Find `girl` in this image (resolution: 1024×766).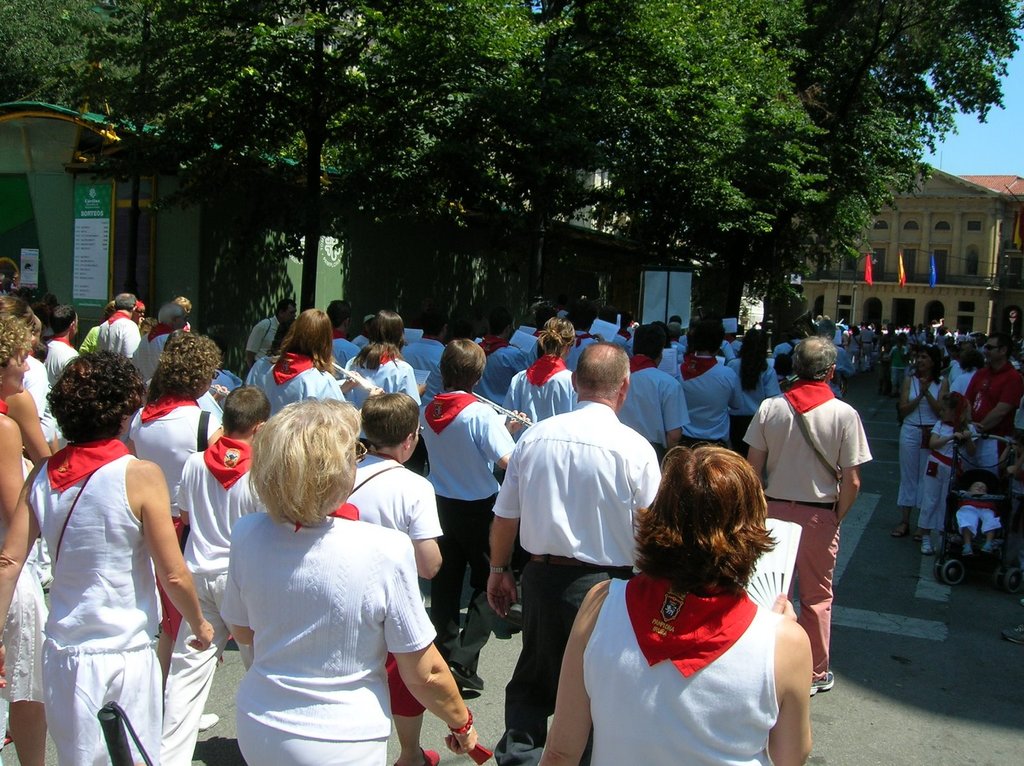
x1=910, y1=388, x2=957, y2=552.
